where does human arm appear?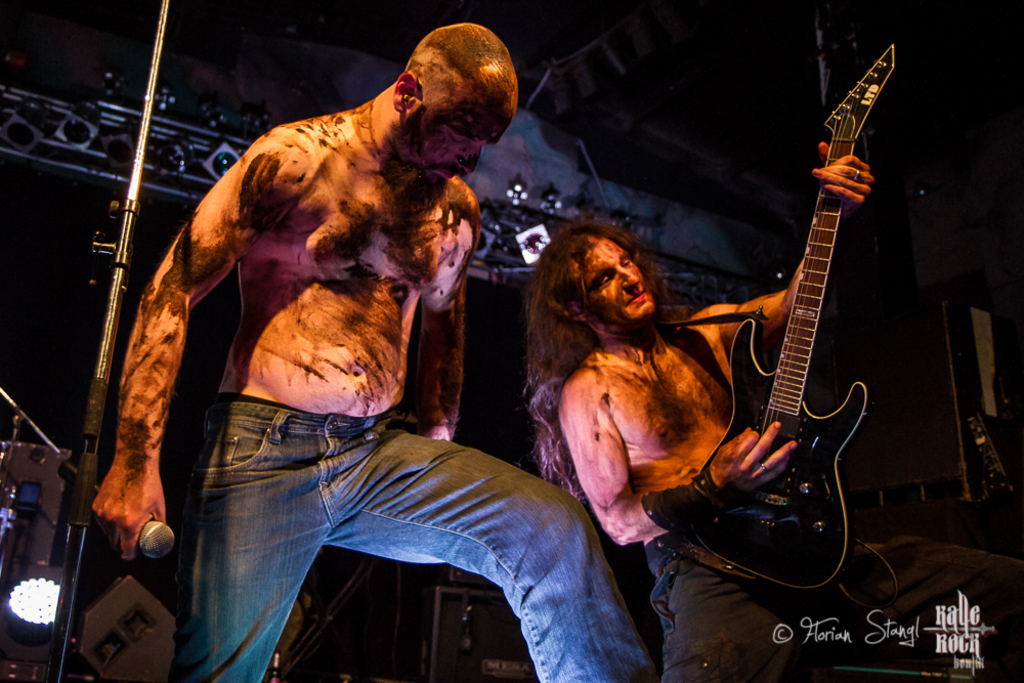
Appears at bbox(567, 368, 807, 545).
